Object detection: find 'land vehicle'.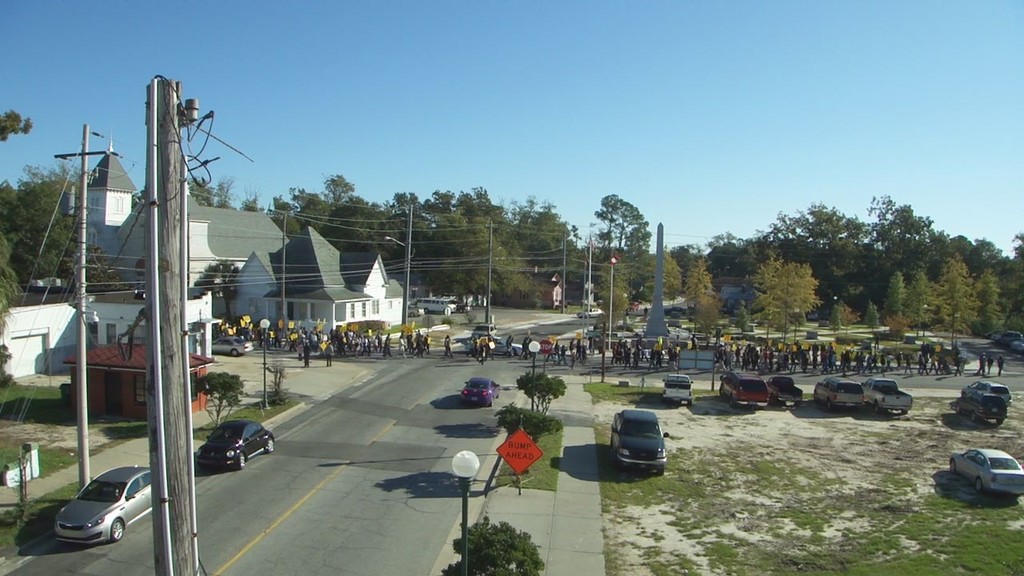
x1=210, y1=335, x2=255, y2=357.
